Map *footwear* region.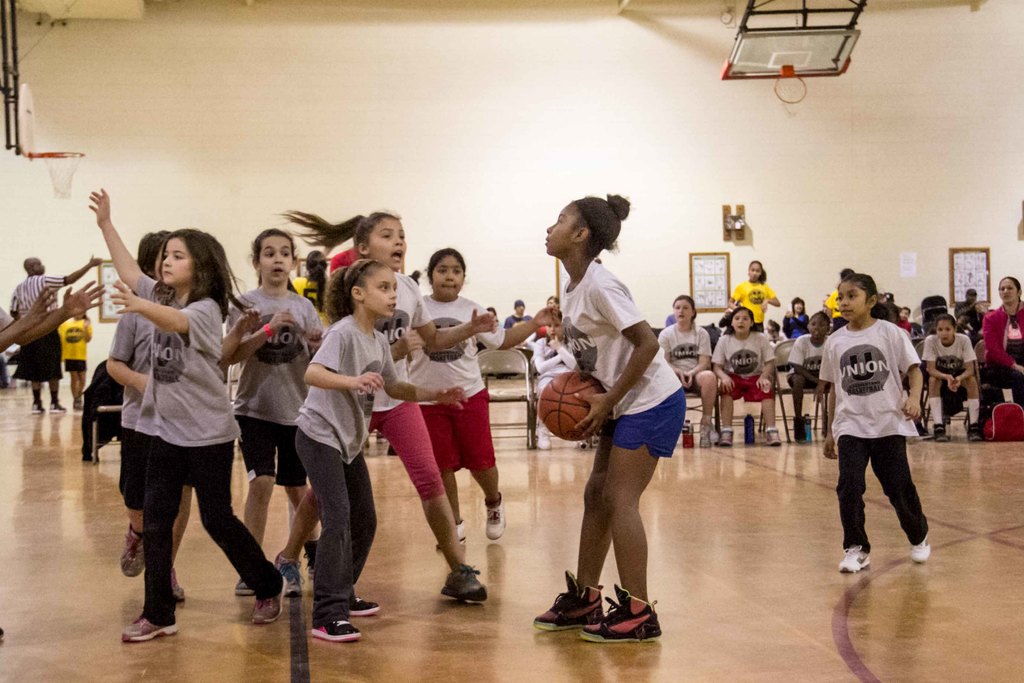
Mapped to (x1=302, y1=557, x2=316, y2=591).
